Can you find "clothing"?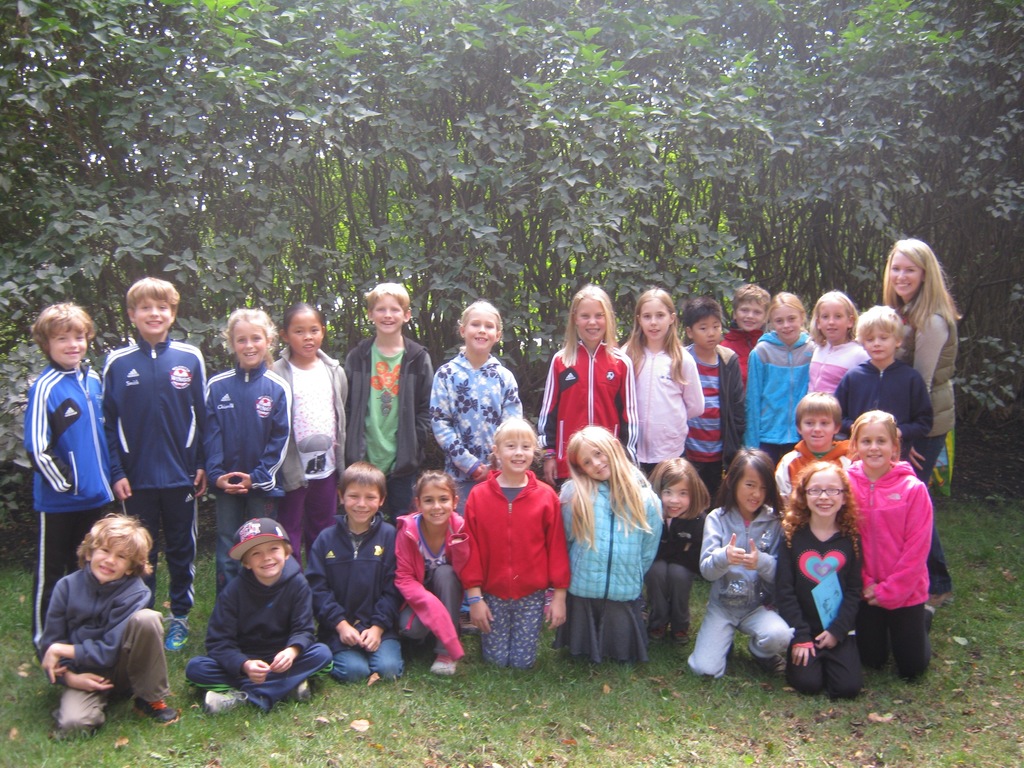
Yes, bounding box: 97/320/211/623.
